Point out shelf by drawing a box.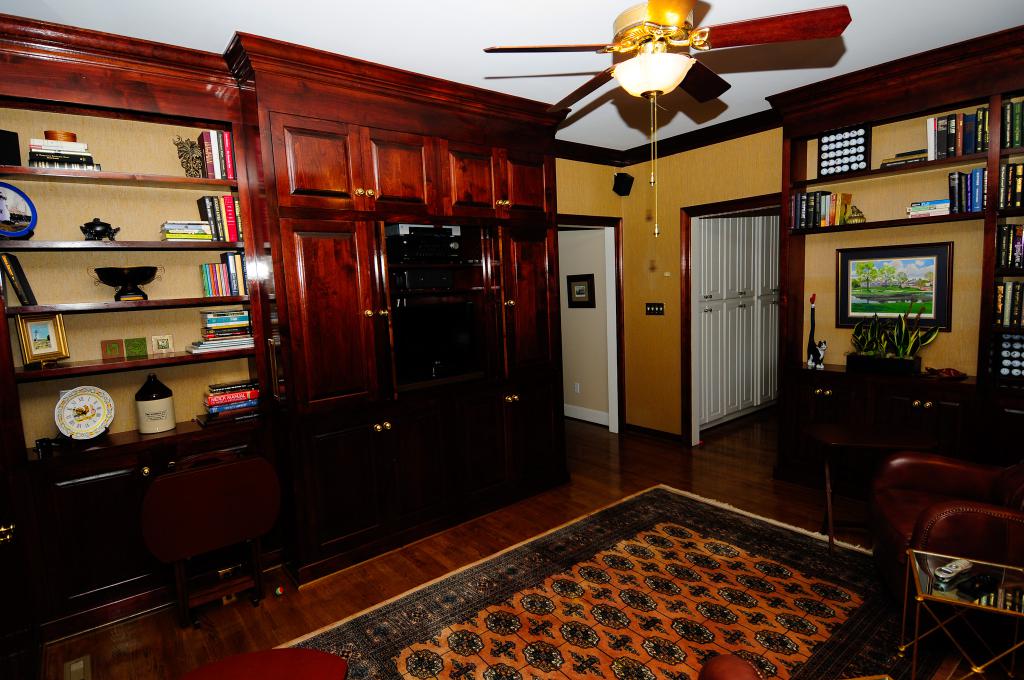
pyautogui.locateOnScreen(19, 74, 282, 476).
